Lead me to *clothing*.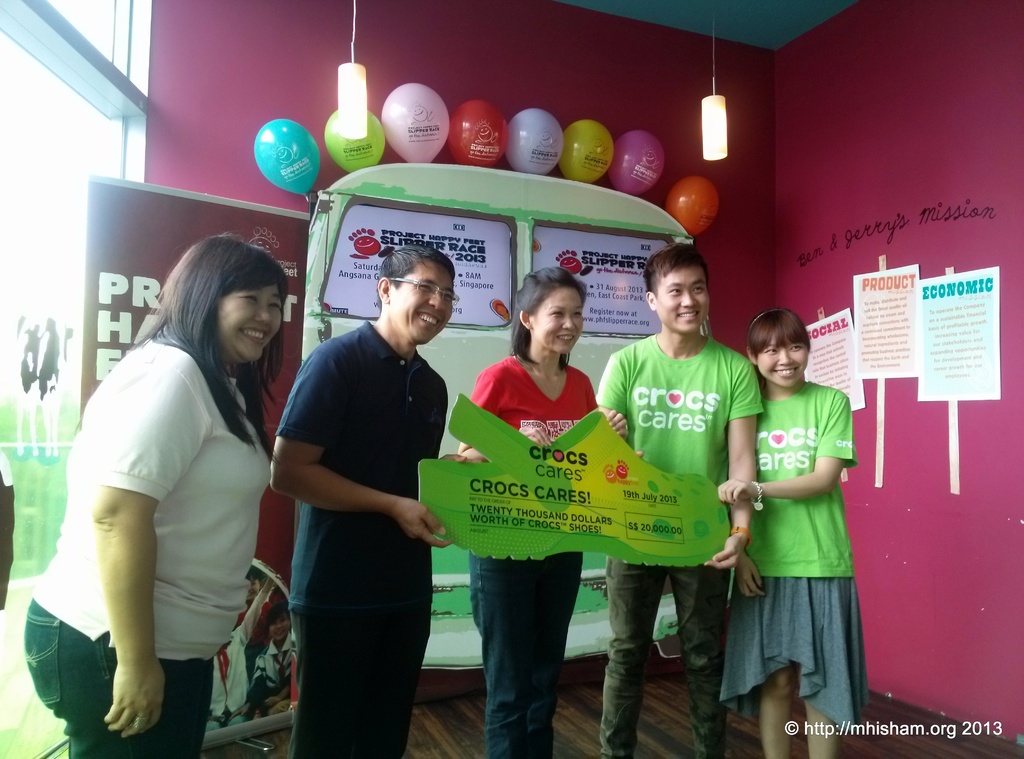
Lead to <bbox>456, 360, 595, 758</bbox>.
